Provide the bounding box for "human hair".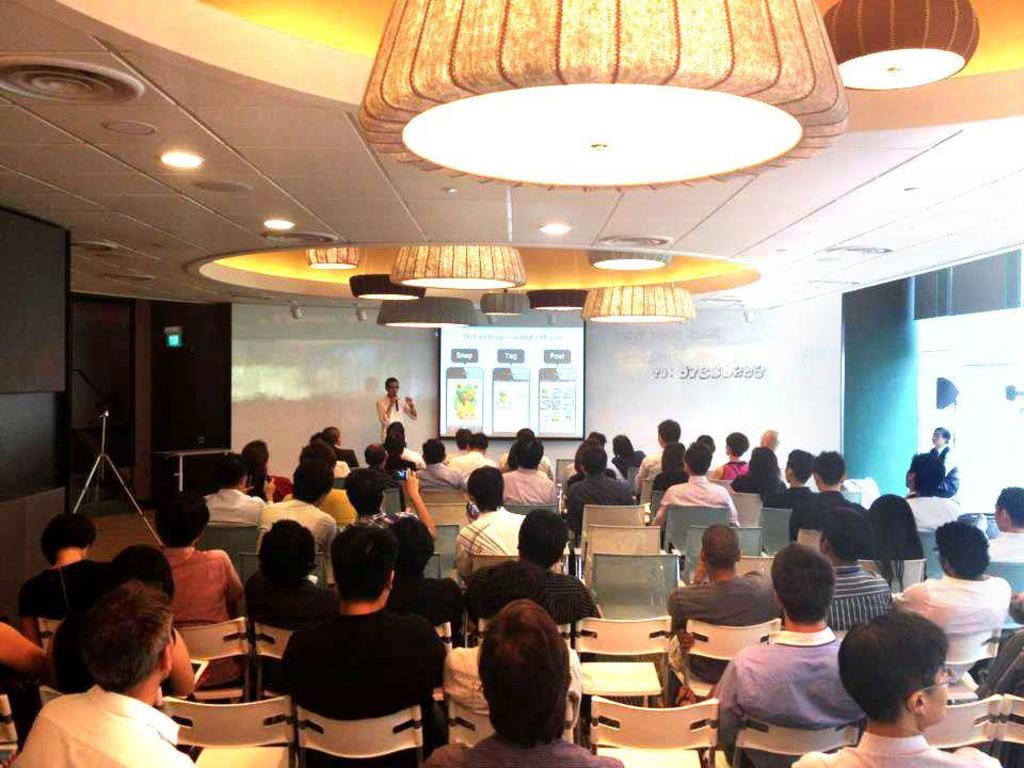
bbox(309, 429, 334, 448).
